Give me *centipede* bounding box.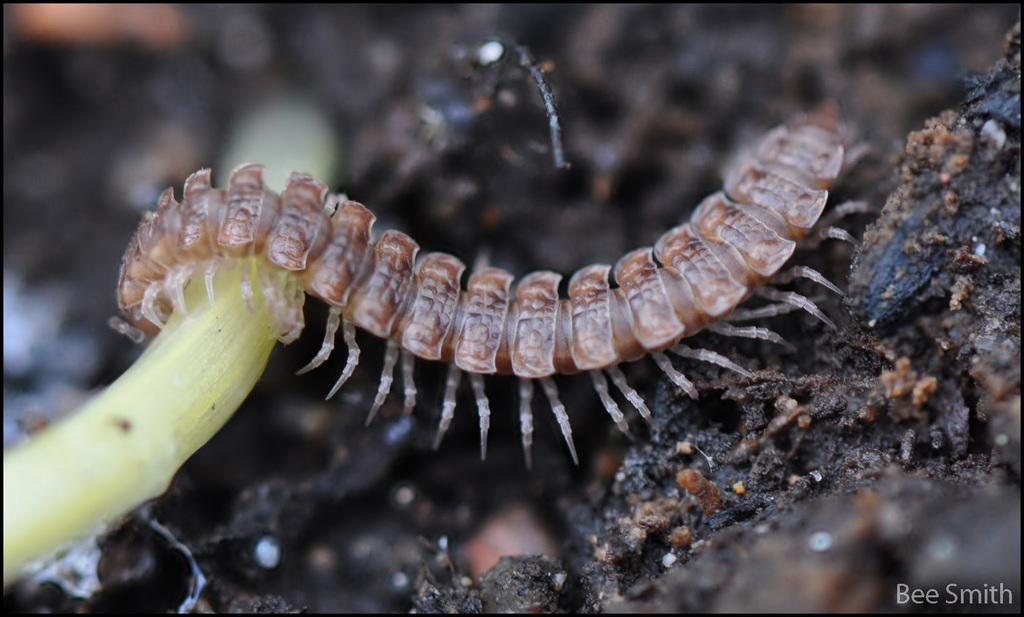
113:111:878:469.
